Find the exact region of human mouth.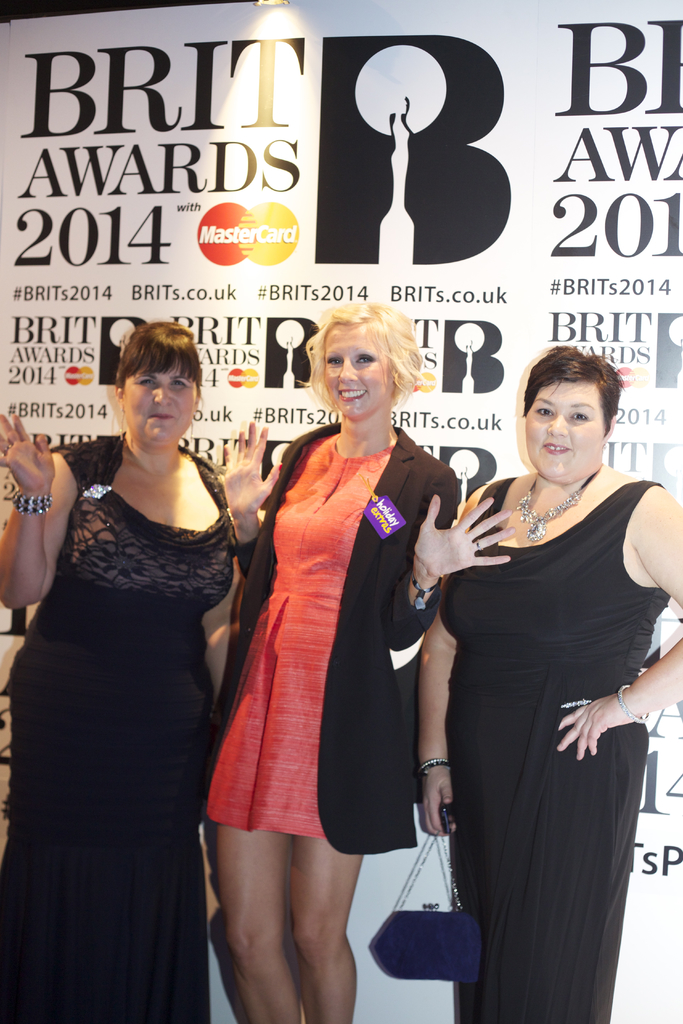
Exact region: [543, 445, 569, 456].
